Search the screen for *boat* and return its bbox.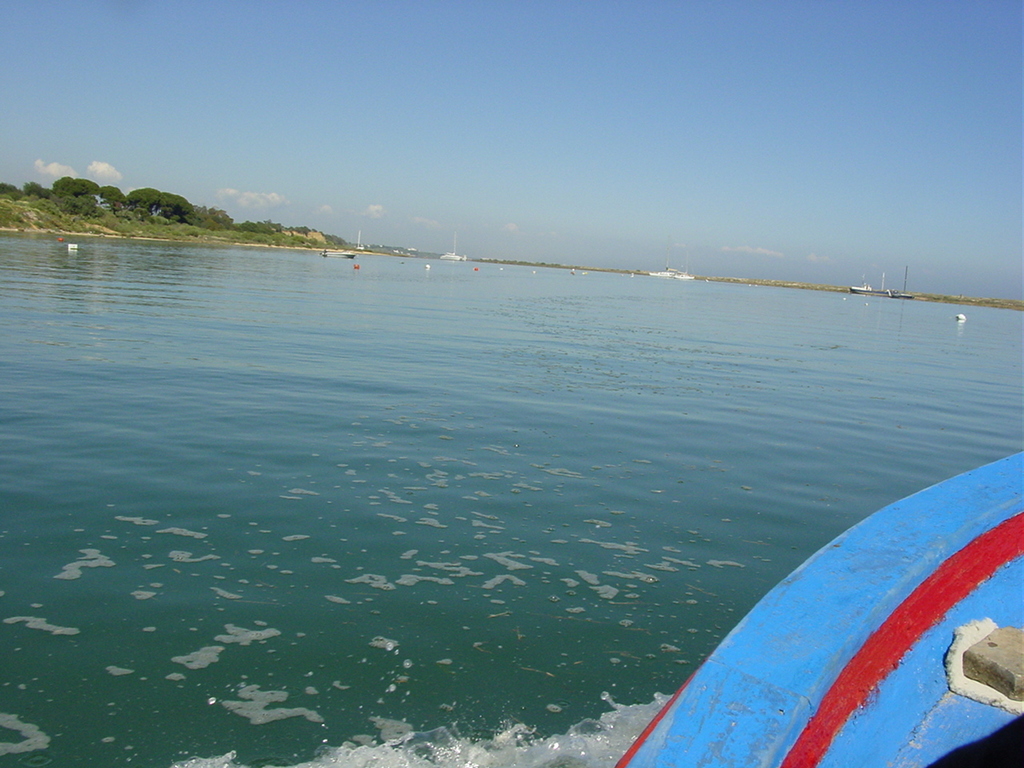
Found: bbox=[853, 268, 917, 298].
